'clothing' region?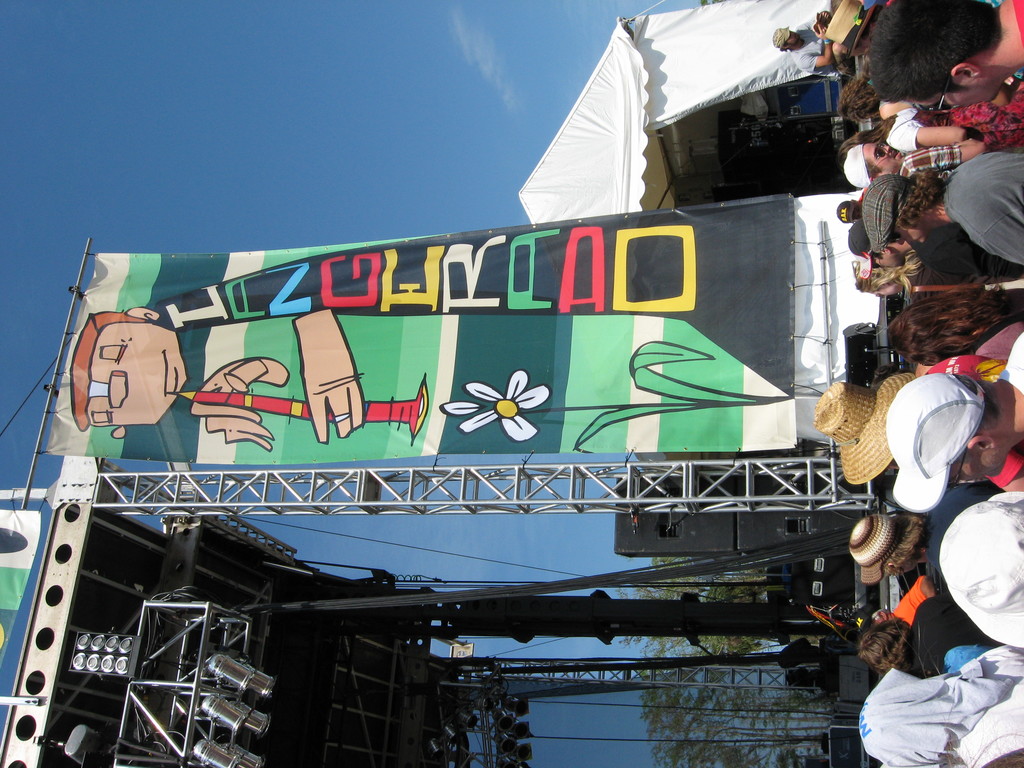
x1=789, y1=13, x2=847, y2=79
